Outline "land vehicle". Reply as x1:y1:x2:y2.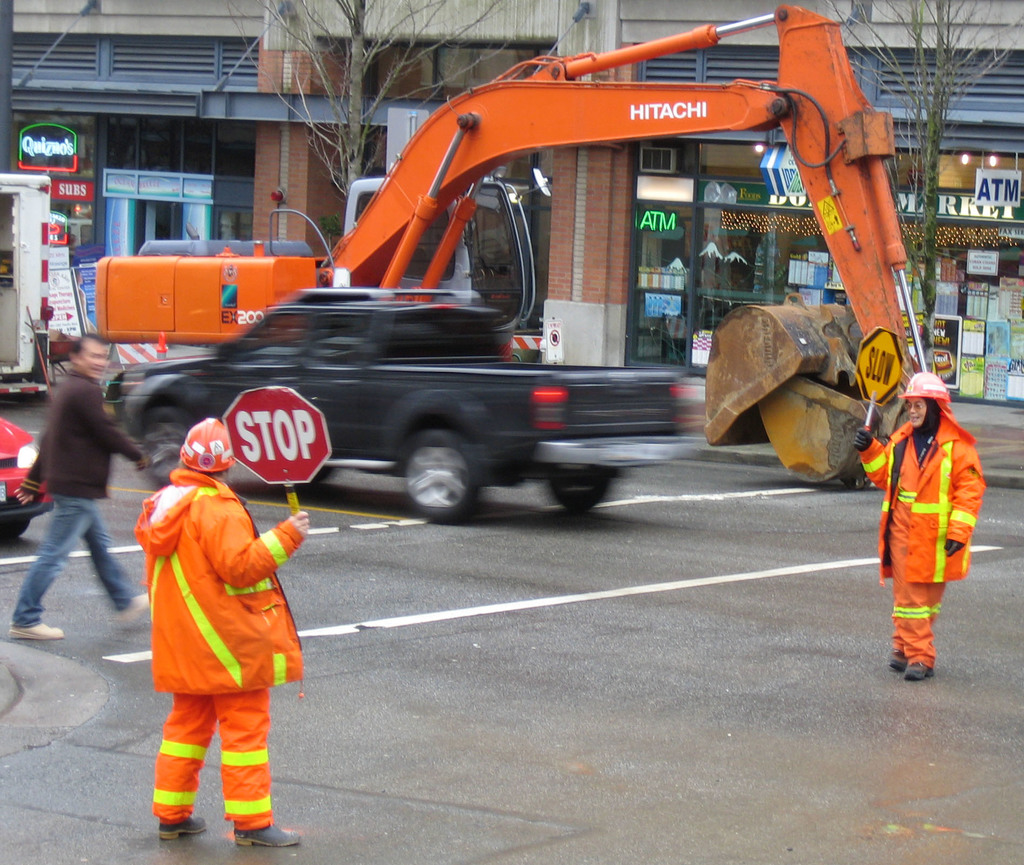
0:421:46:541.
